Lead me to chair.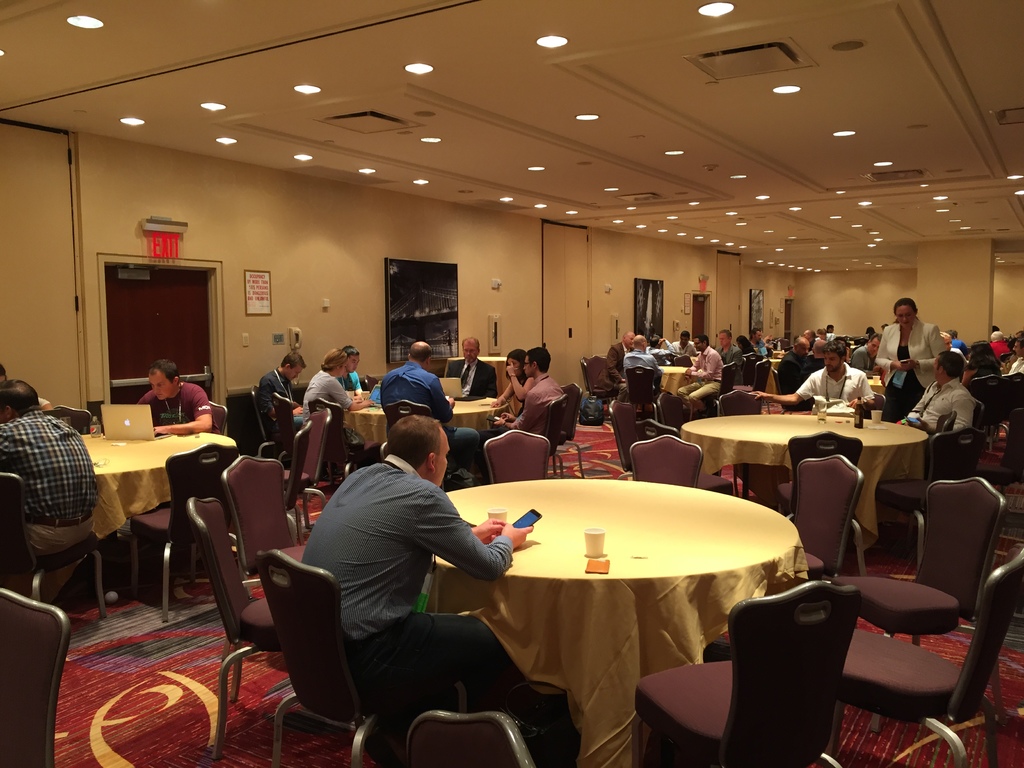
Lead to 621/362/657/406.
